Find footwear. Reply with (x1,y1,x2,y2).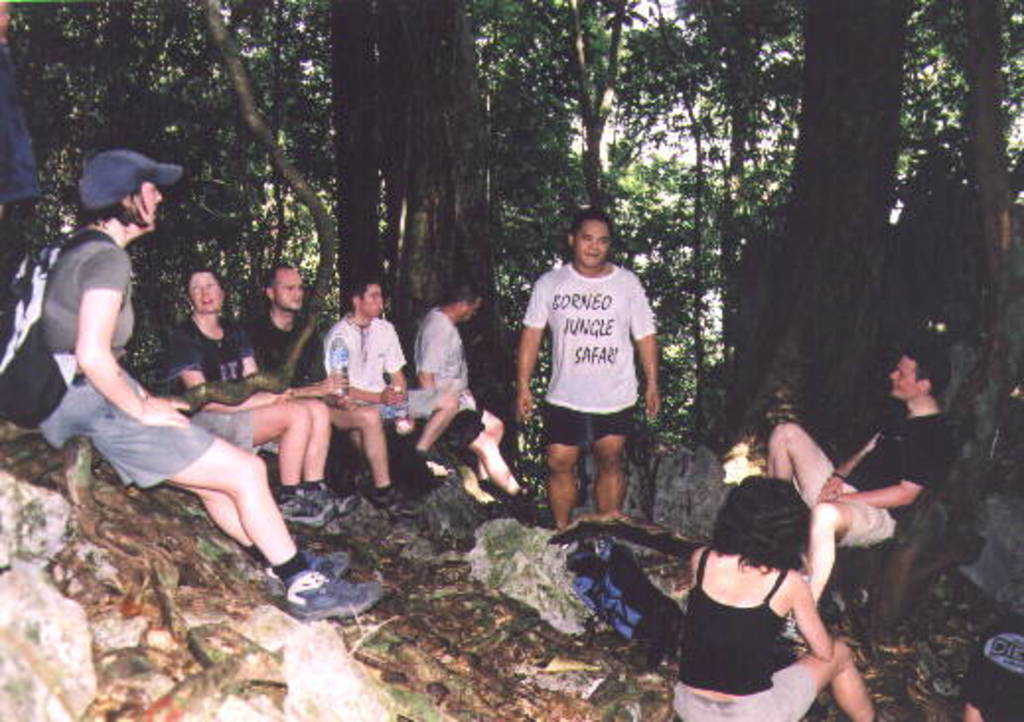
(294,481,355,533).
